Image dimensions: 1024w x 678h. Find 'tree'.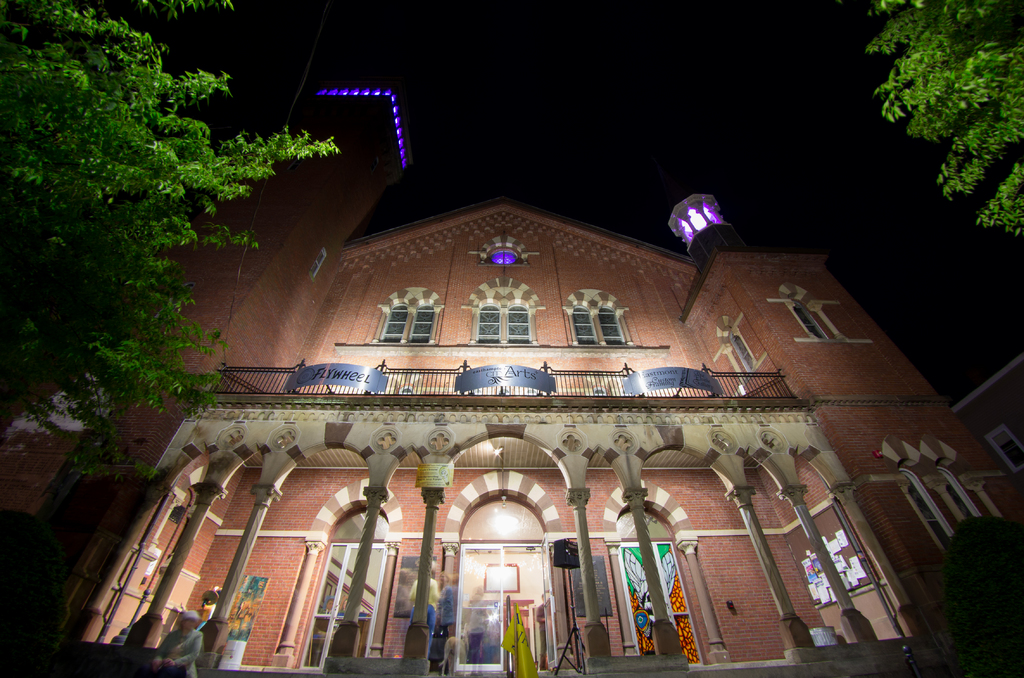
<bbox>862, 0, 1023, 239</bbox>.
